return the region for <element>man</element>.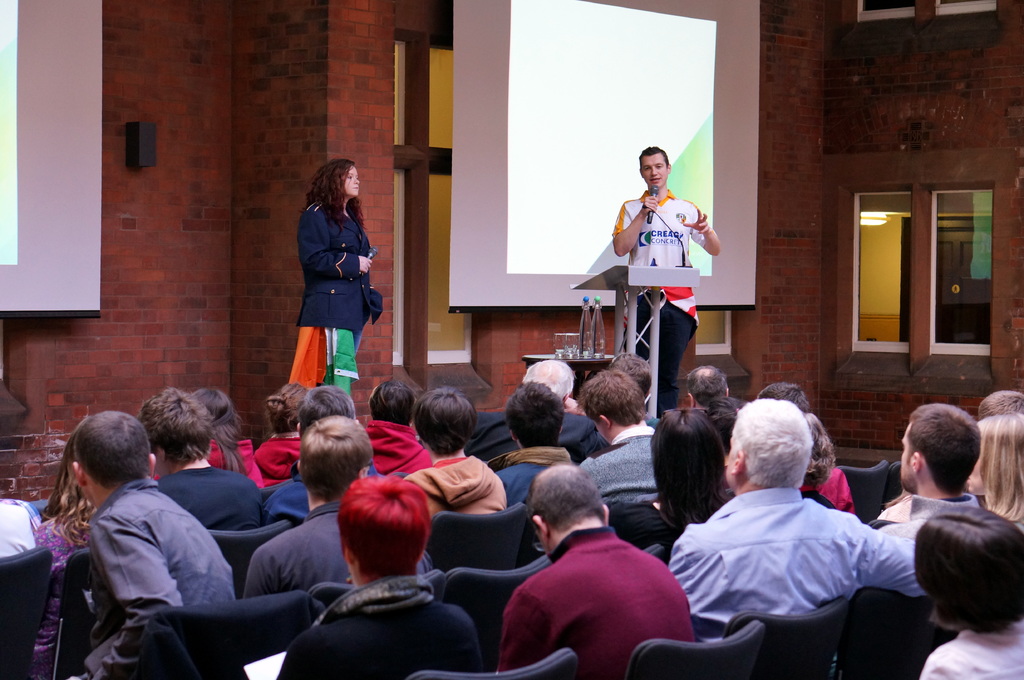
{"x1": 54, "y1": 394, "x2": 236, "y2": 679}.
